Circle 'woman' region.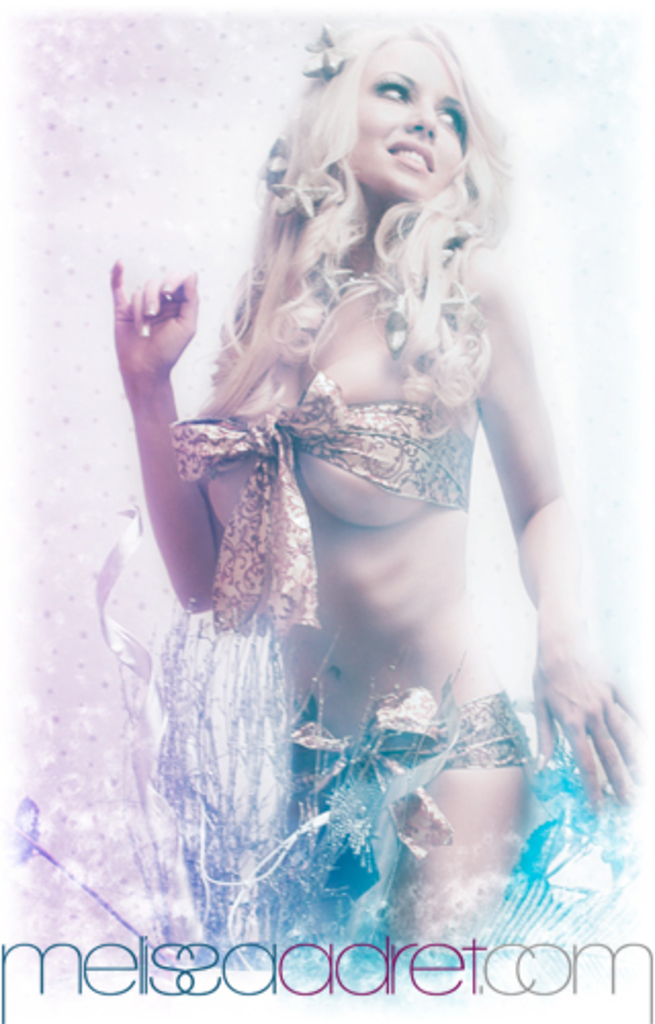
Region: (left=111, top=8, right=653, bottom=1022).
